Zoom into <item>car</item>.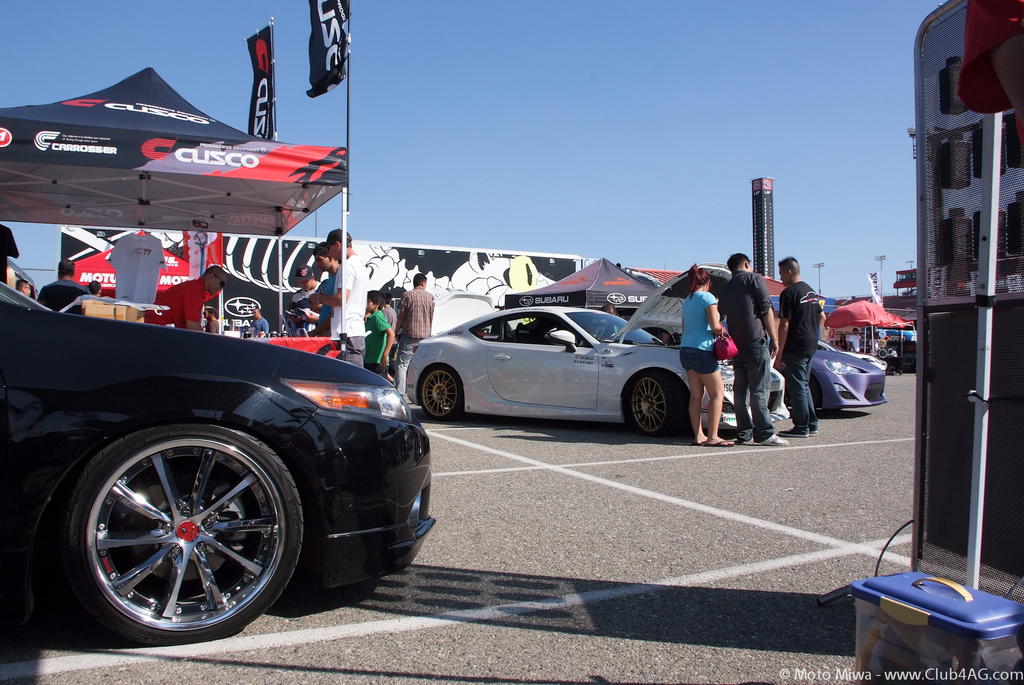
Zoom target: BBox(817, 339, 891, 368).
